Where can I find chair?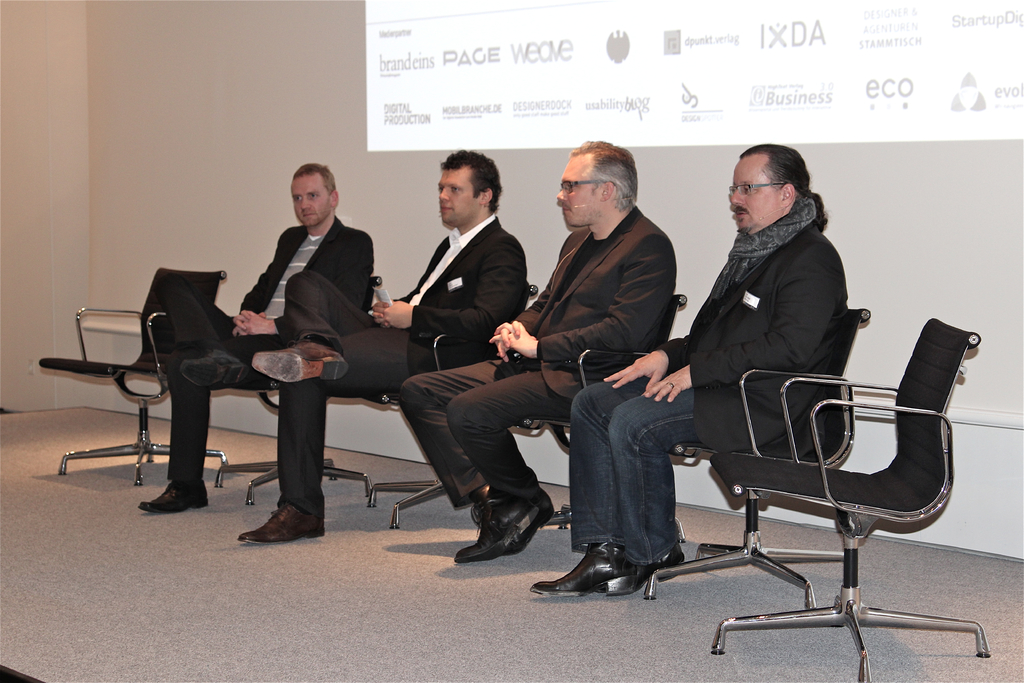
You can find it at (left=643, top=308, right=876, bottom=614).
